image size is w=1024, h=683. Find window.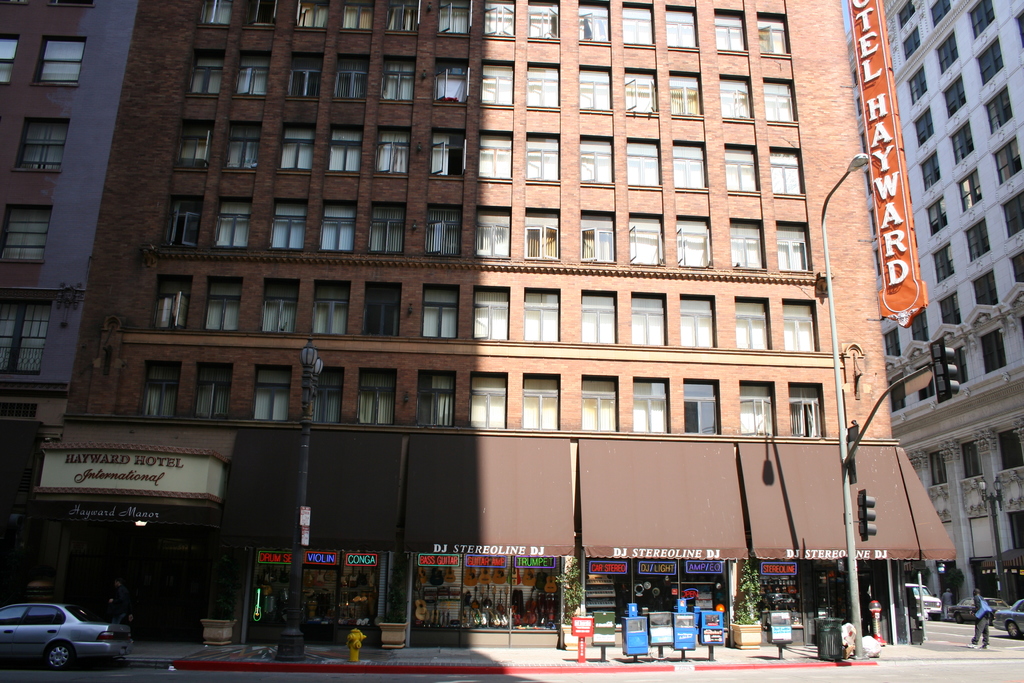
crop(325, 124, 363, 175).
